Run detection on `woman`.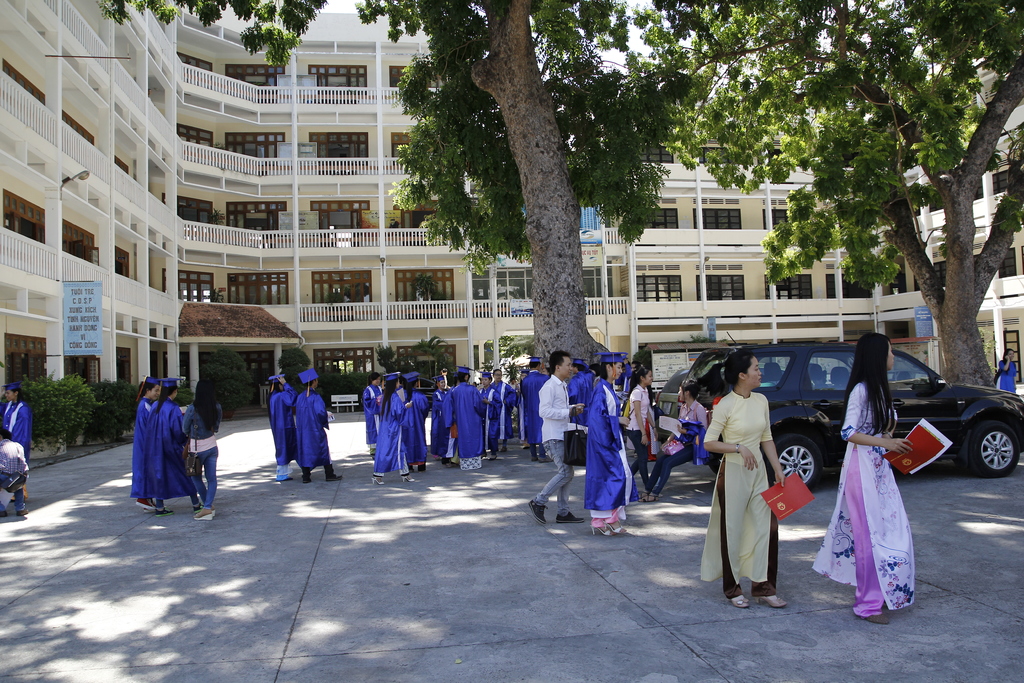
Result: (628, 365, 653, 496).
